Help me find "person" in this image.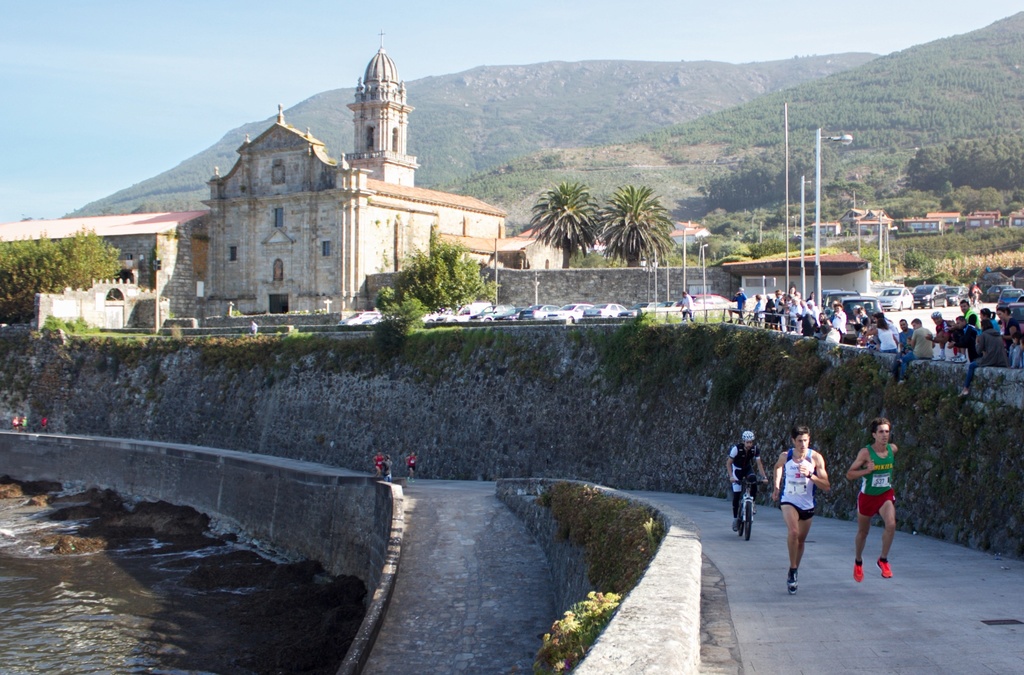
Found it: region(406, 450, 420, 483).
